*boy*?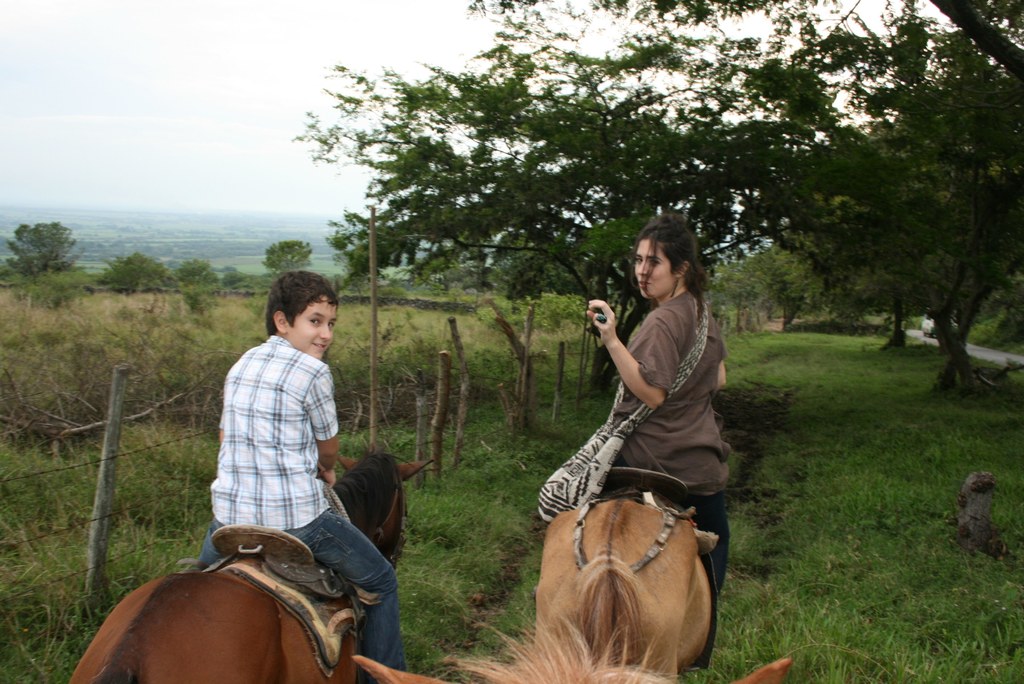
Rect(198, 270, 404, 683)
